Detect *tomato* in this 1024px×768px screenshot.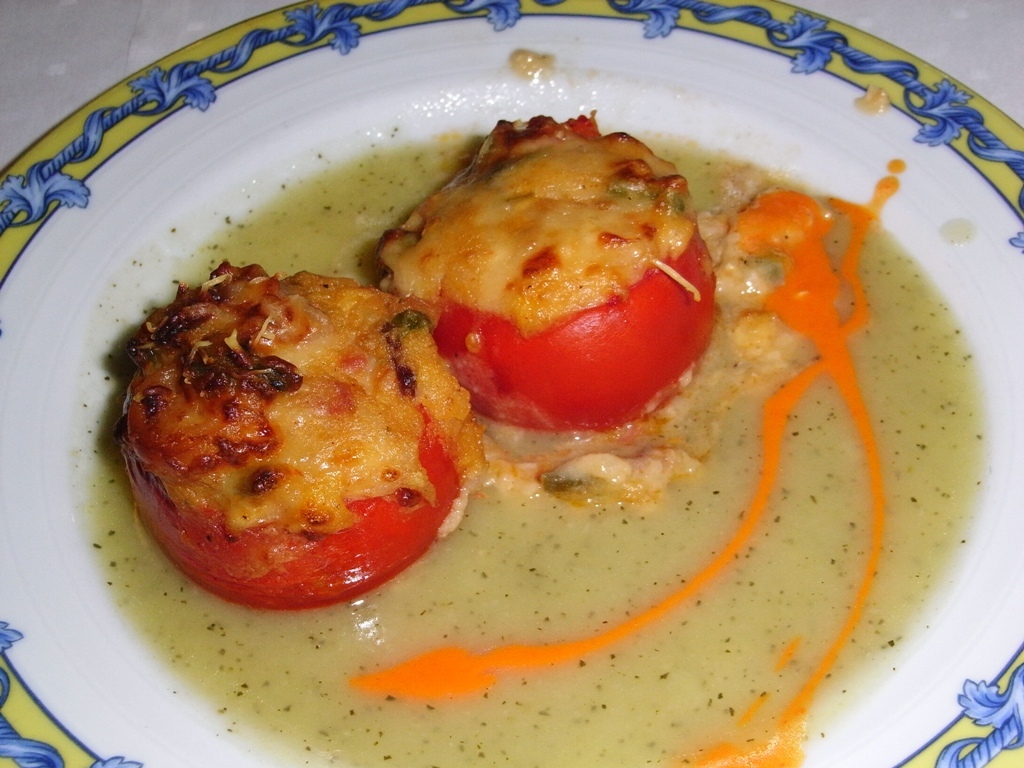
Detection: <box>124,262,476,611</box>.
